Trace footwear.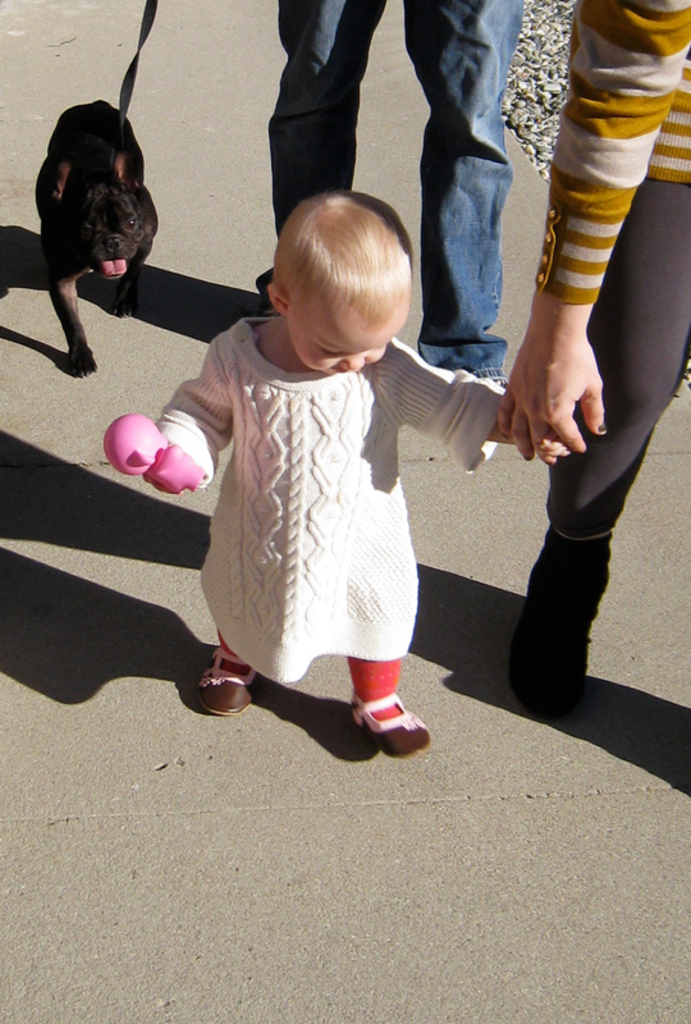
Traced to <bbox>338, 681, 425, 763</bbox>.
